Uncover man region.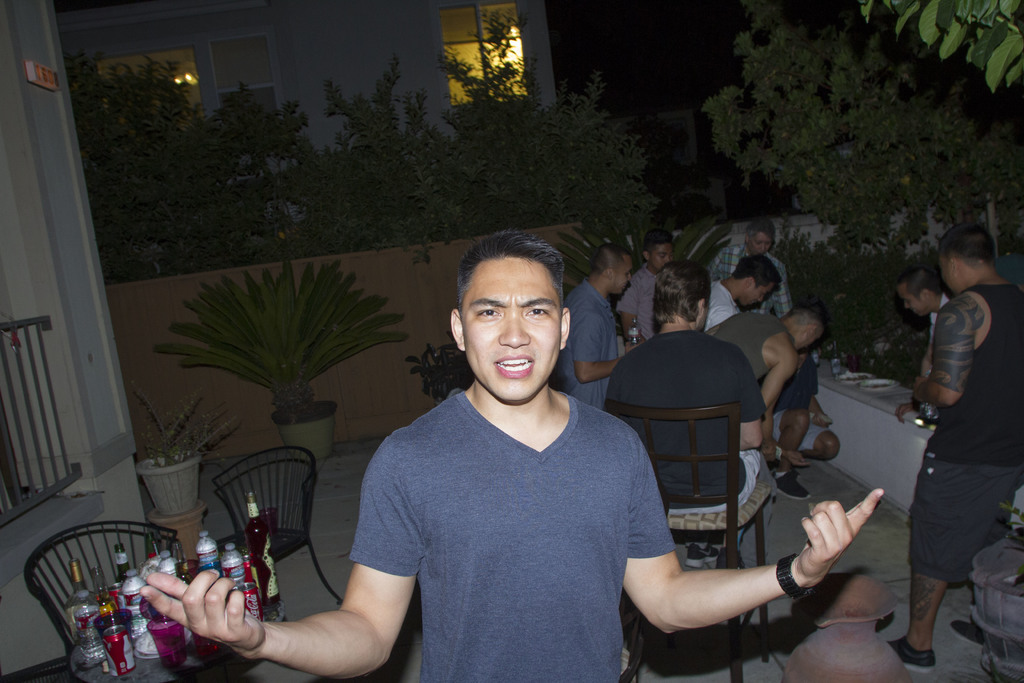
Uncovered: left=886, top=217, right=1023, bottom=679.
